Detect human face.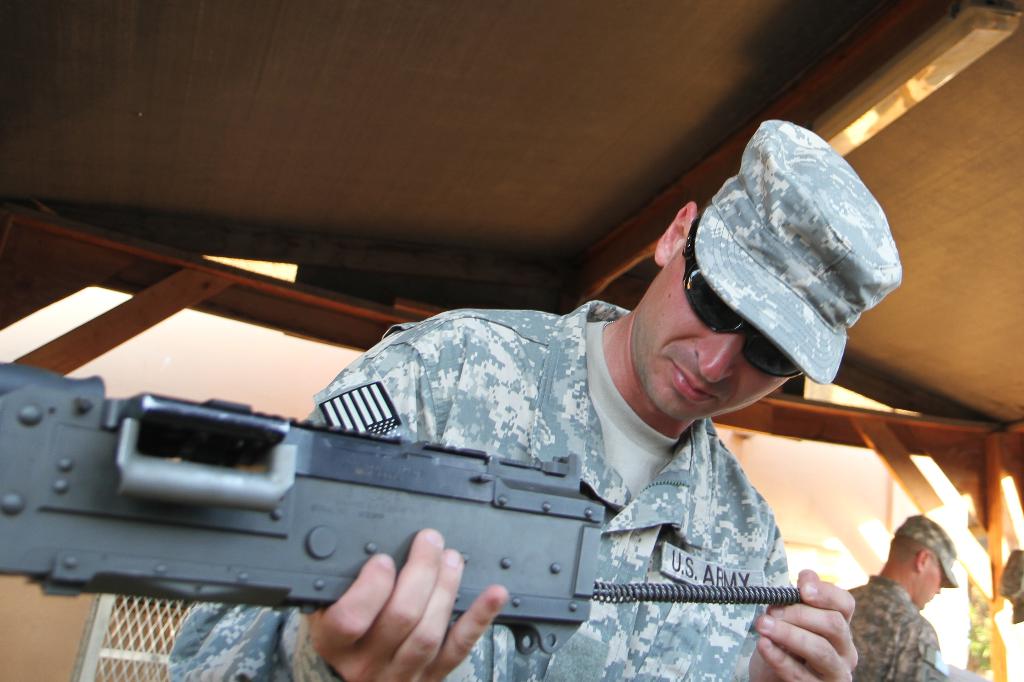
Detected at [630,251,789,425].
